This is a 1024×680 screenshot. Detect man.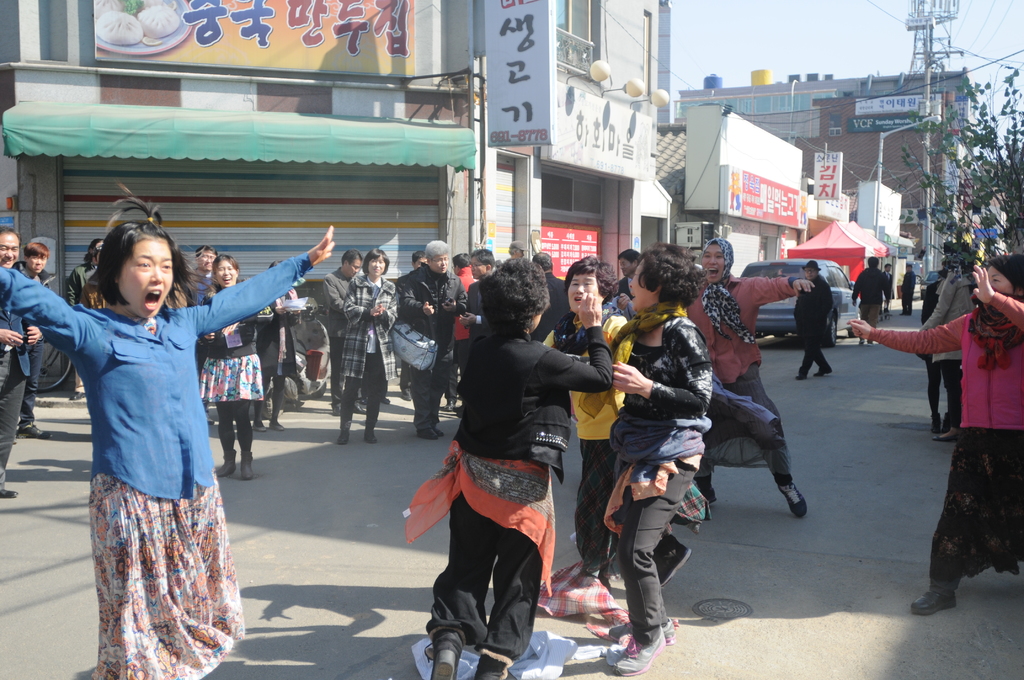
<box>879,260,902,328</box>.
